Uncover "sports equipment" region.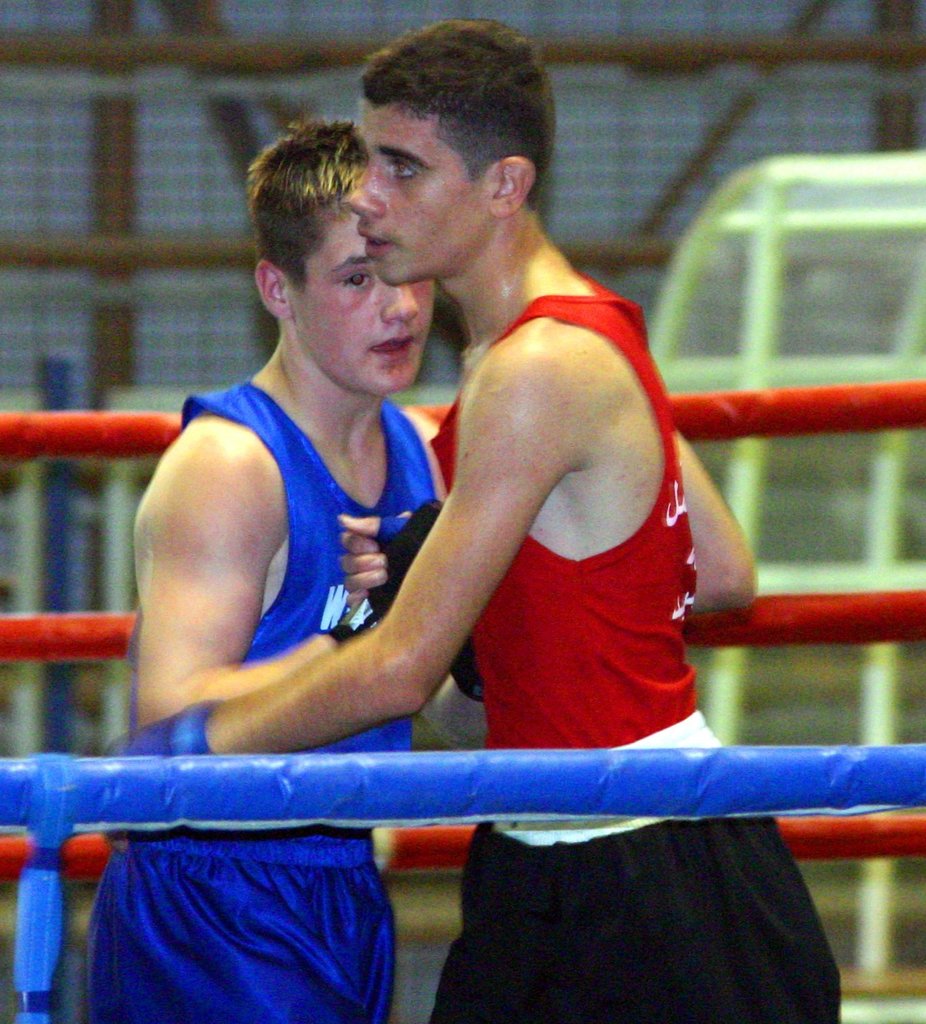
Uncovered: {"left": 306, "top": 491, "right": 478, "bottom": 643}.
